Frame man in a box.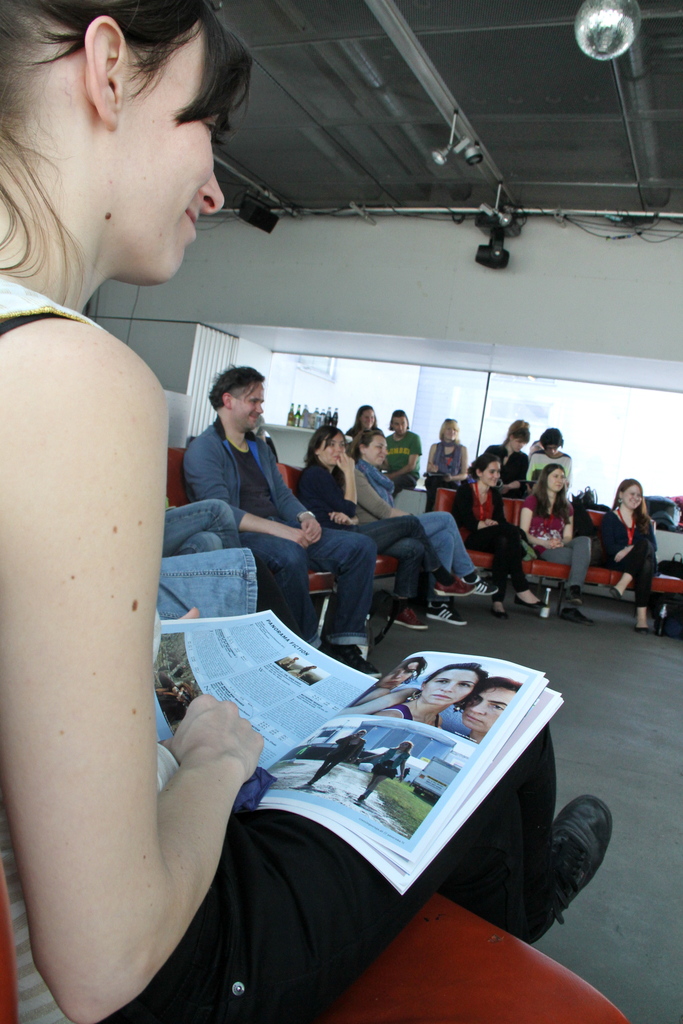
box(528, 440, 546, 458).
